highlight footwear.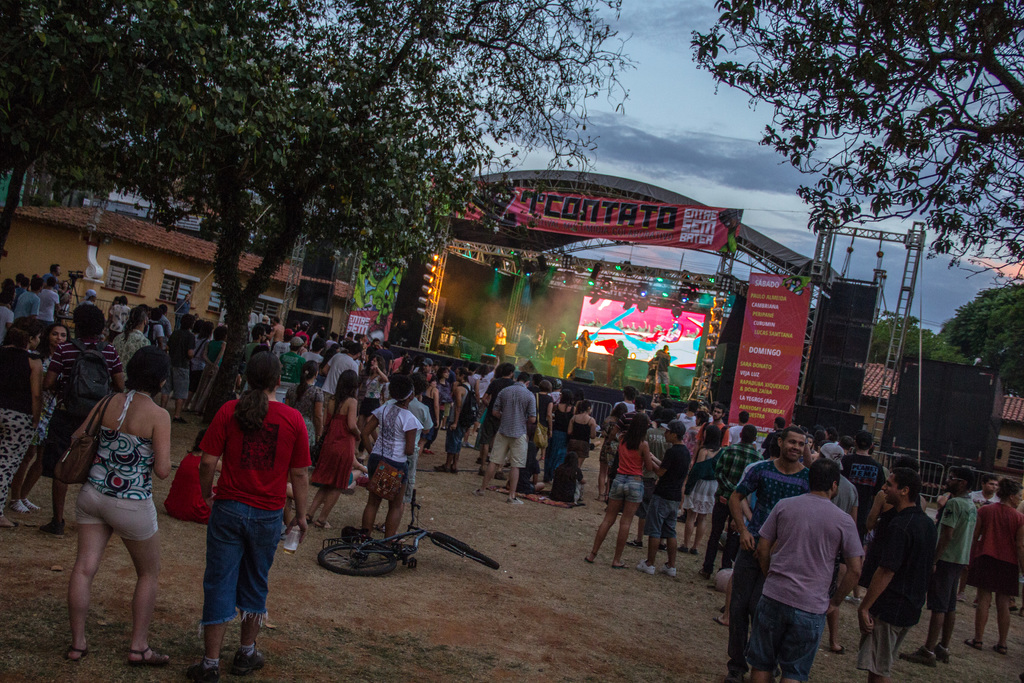
Highlighted region: box(171, 415, 189, 425).
